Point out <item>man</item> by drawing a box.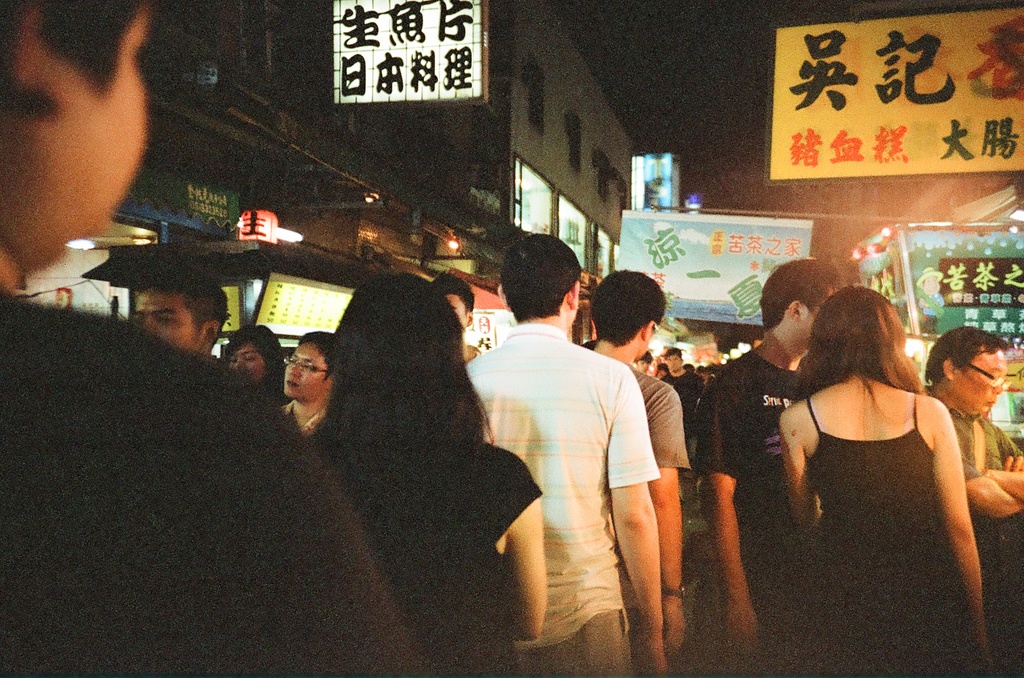
Rect(703, 260, 845, 677).
